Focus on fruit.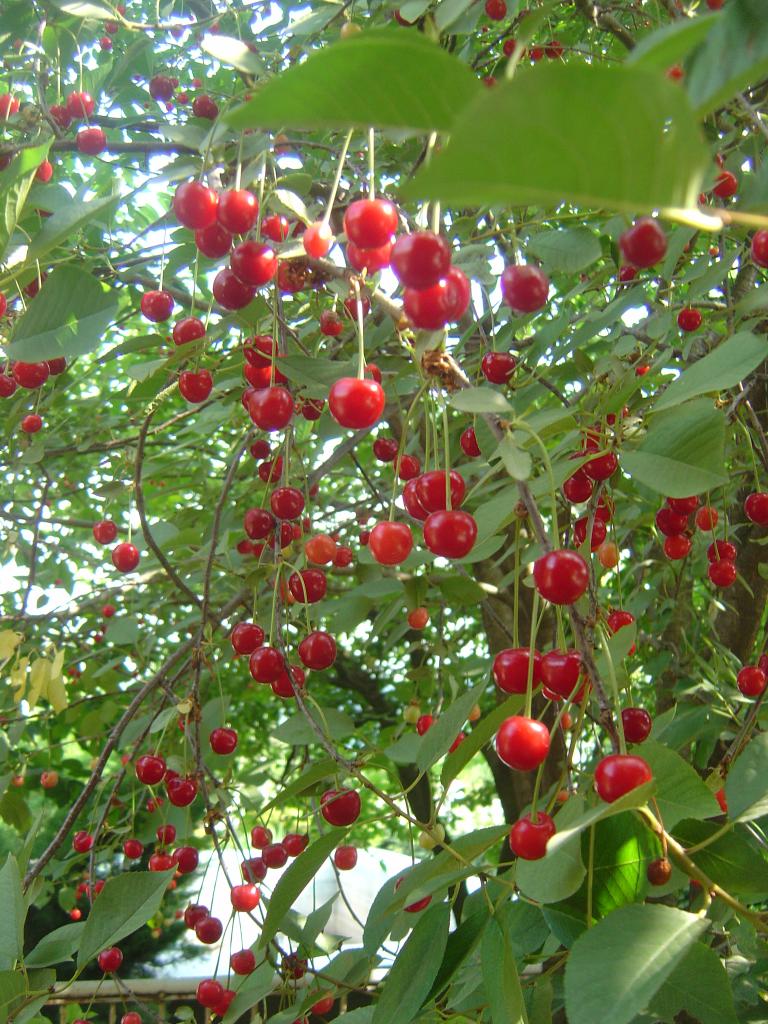
Focused at (left=300, top=393, right=328, bottom=419).
